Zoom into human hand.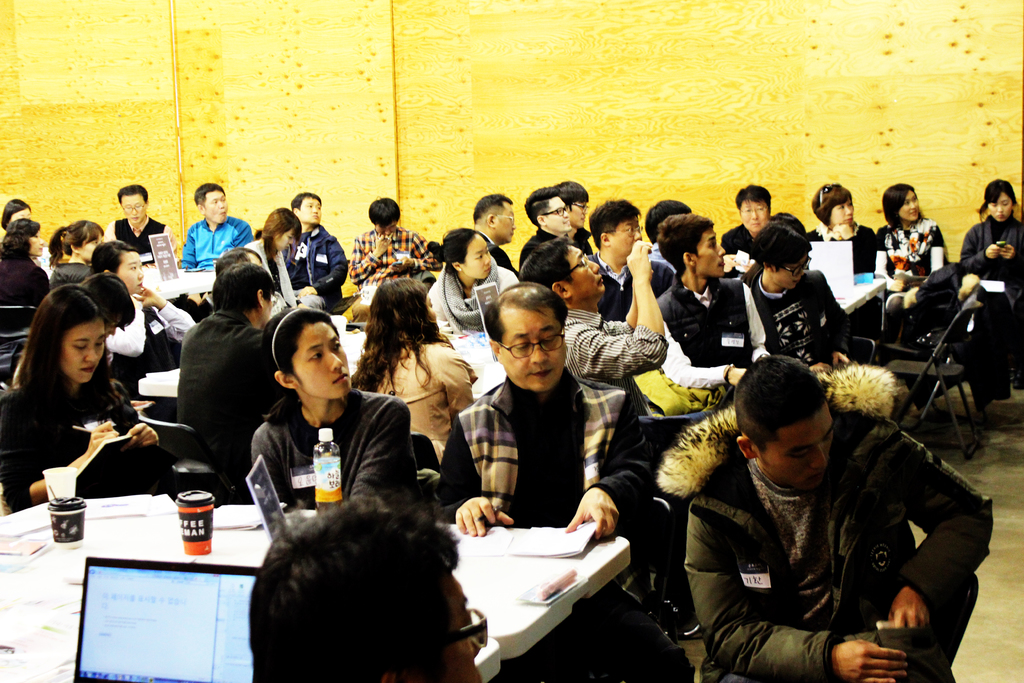
Zoom target: bbox=[298, 284, 319, 298].
